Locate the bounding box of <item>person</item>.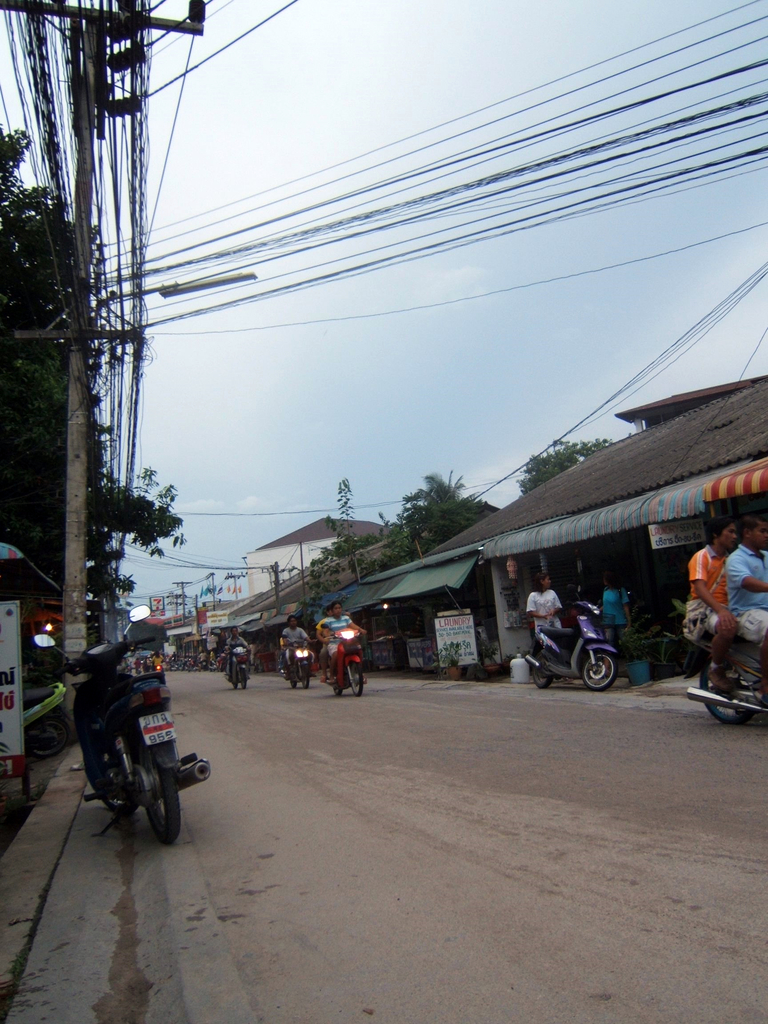
Bounding box: Rect(602, 578, 636, 674).
